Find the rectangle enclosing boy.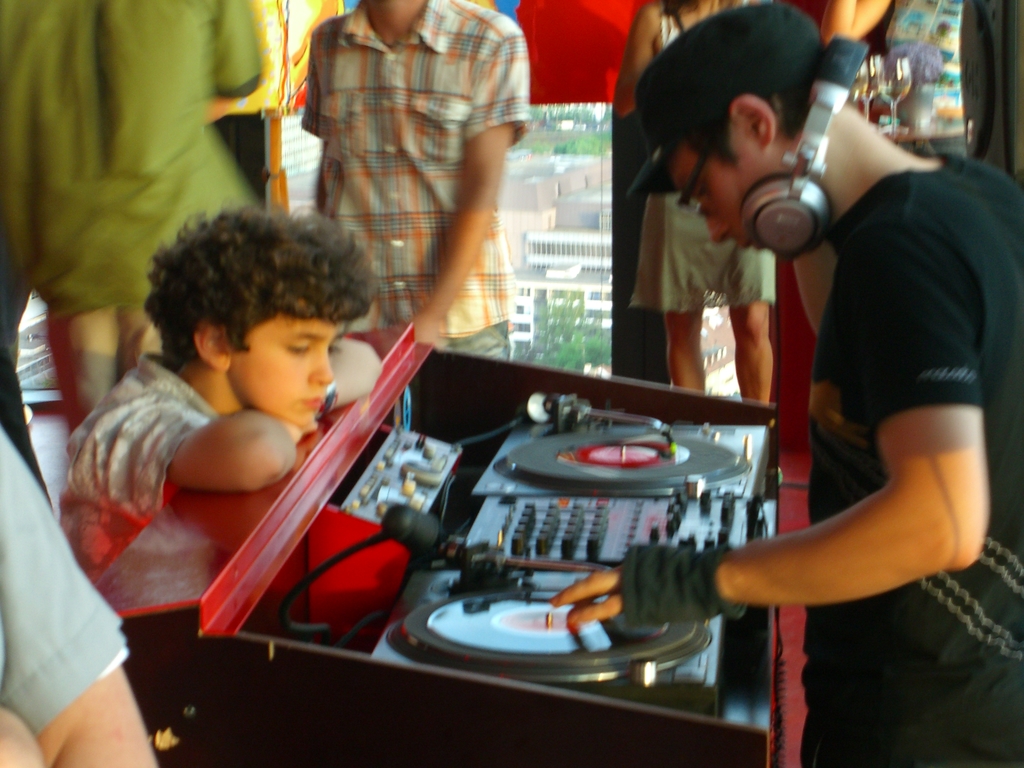
crop(52, 204, 390, 589).
